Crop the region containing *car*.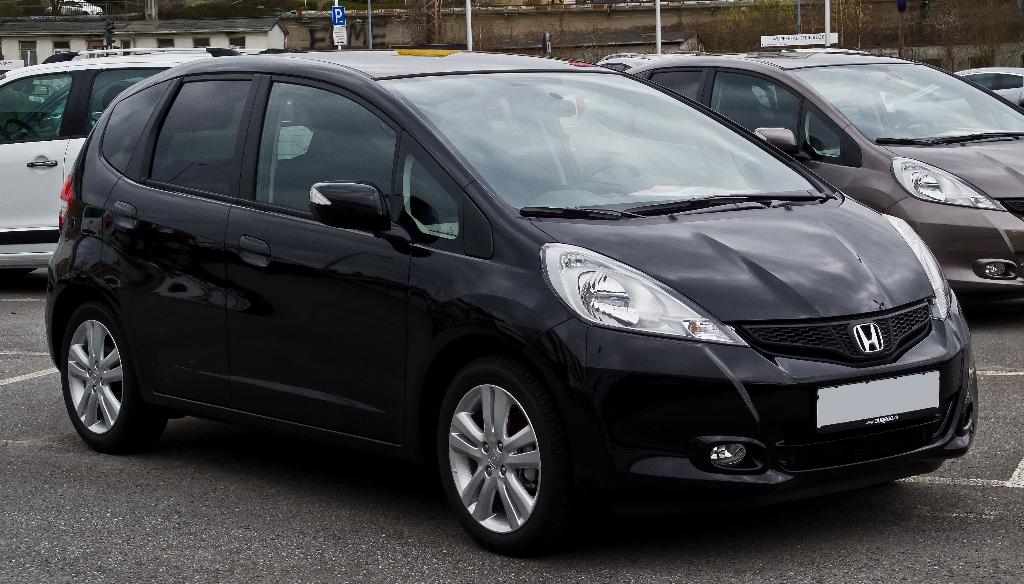
Crop region: x1=619, y1=46, x2=1023, y2=301.
